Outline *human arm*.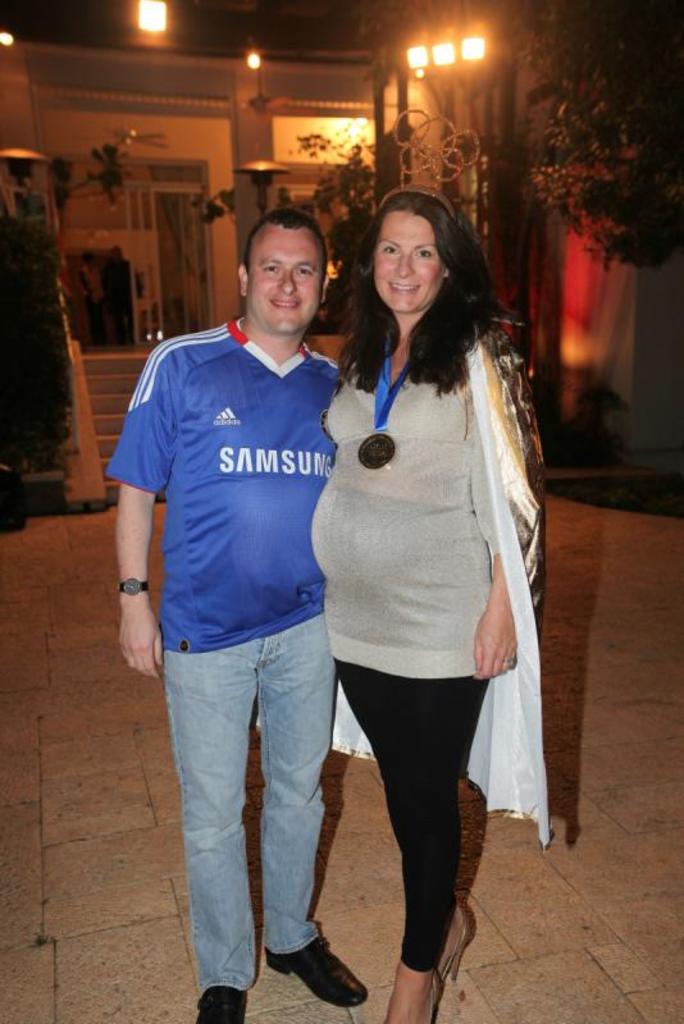
Outline: [460, 397, 525, 690].
